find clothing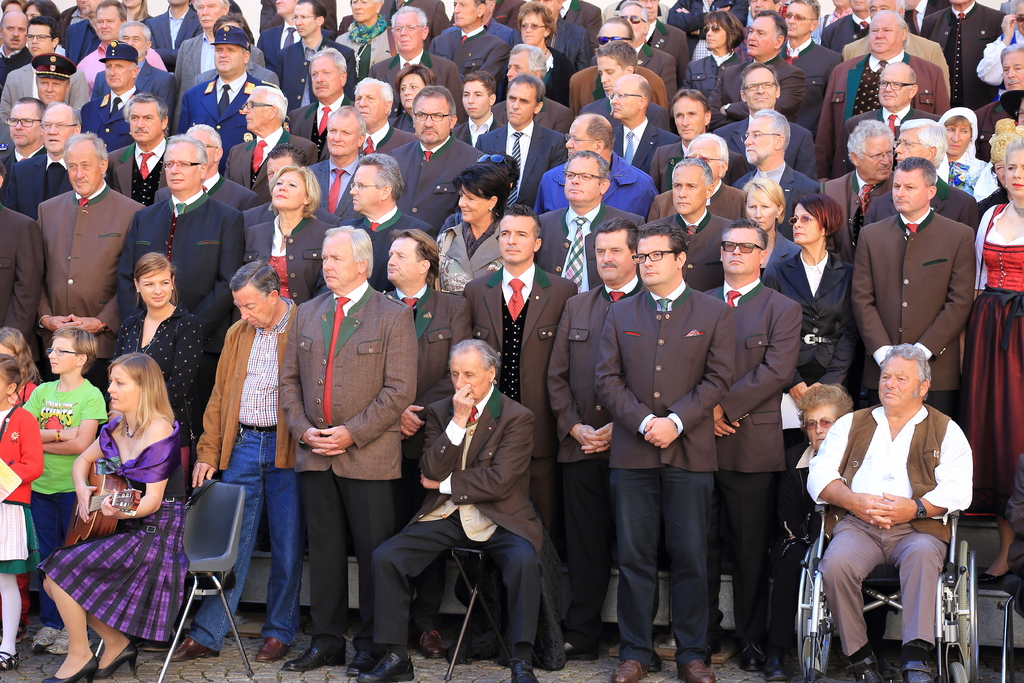
Rect(33, 189, 152, 402)
